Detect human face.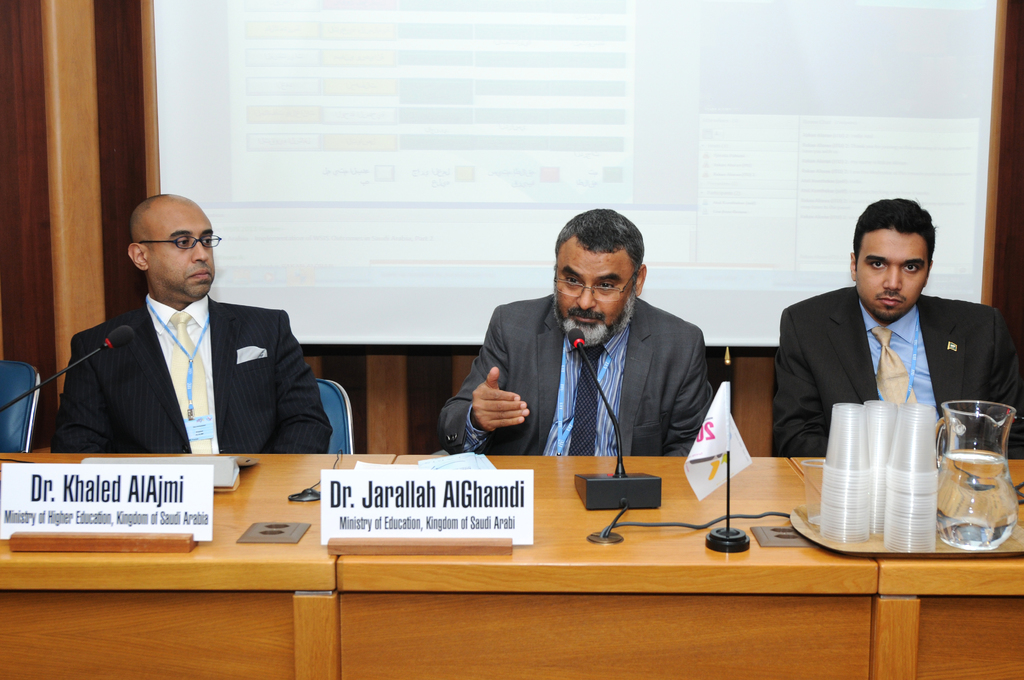
Detected at crop(554, 256, 637, 341).
